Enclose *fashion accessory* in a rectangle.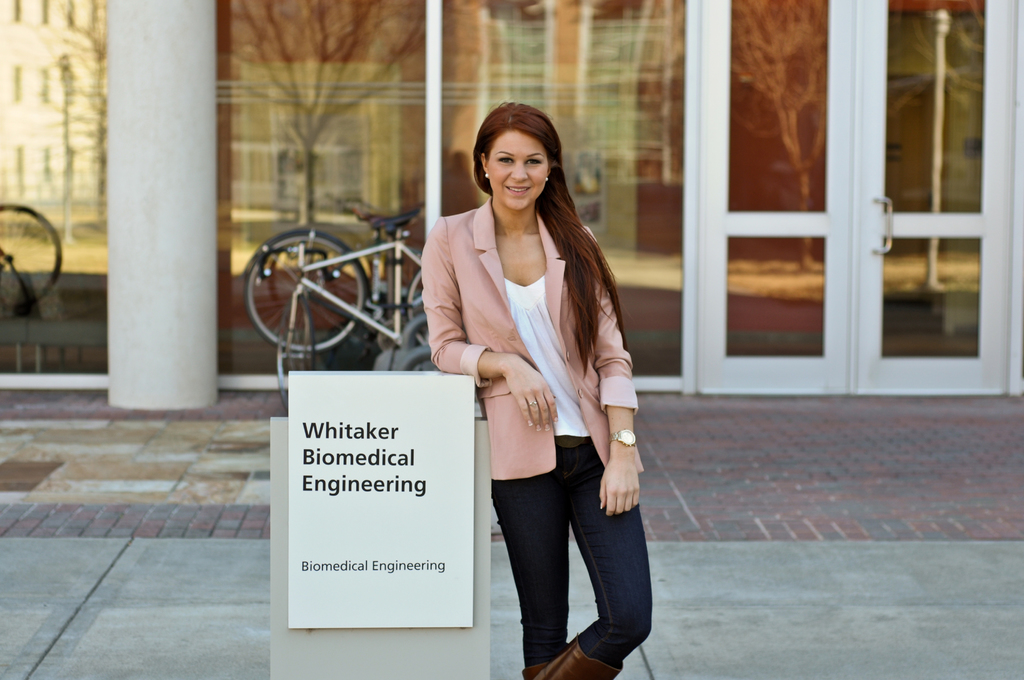
(left=545, top=177, right=552, bottom=182).
